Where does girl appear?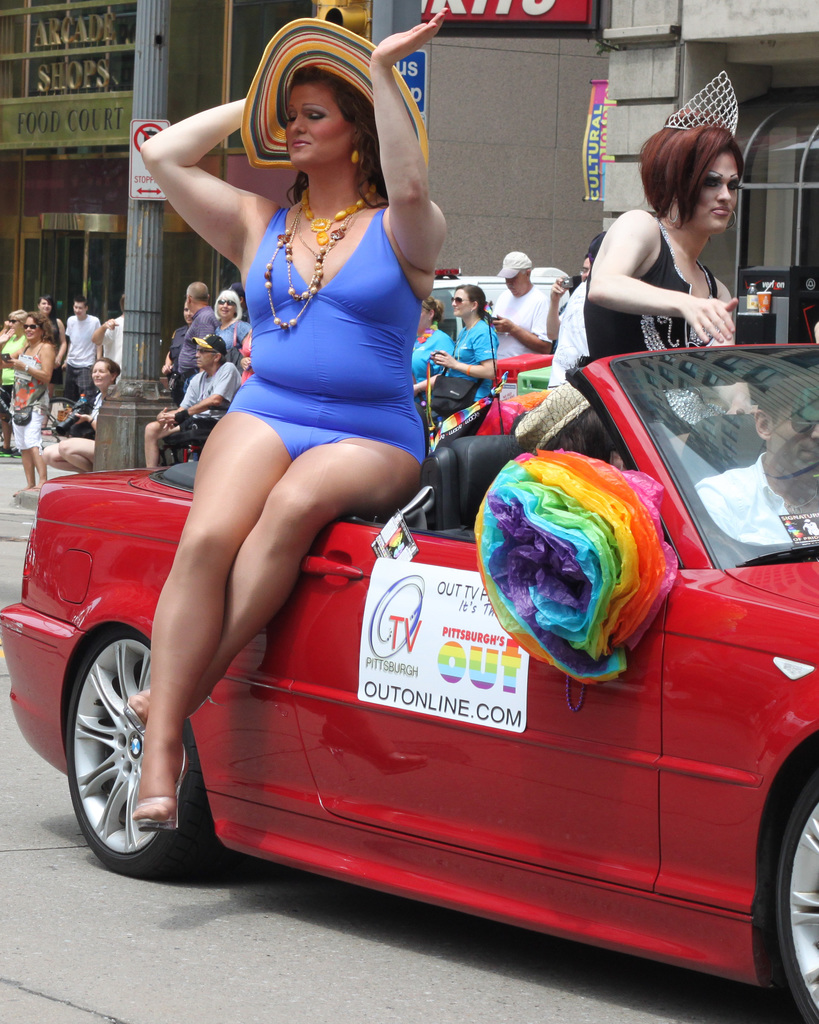
Appears at 587, 126, 745, 436.
